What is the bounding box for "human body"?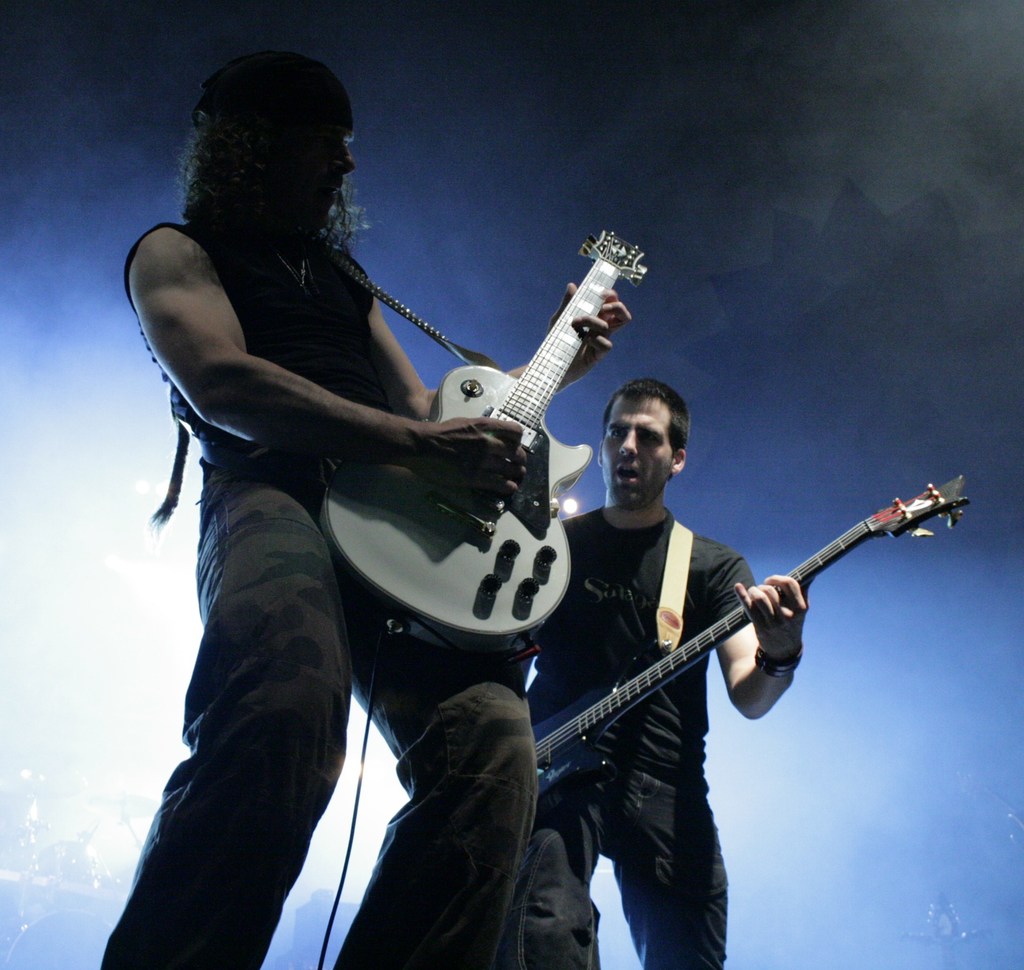
<bbox>529, 501, 820, 969</bbox>.
